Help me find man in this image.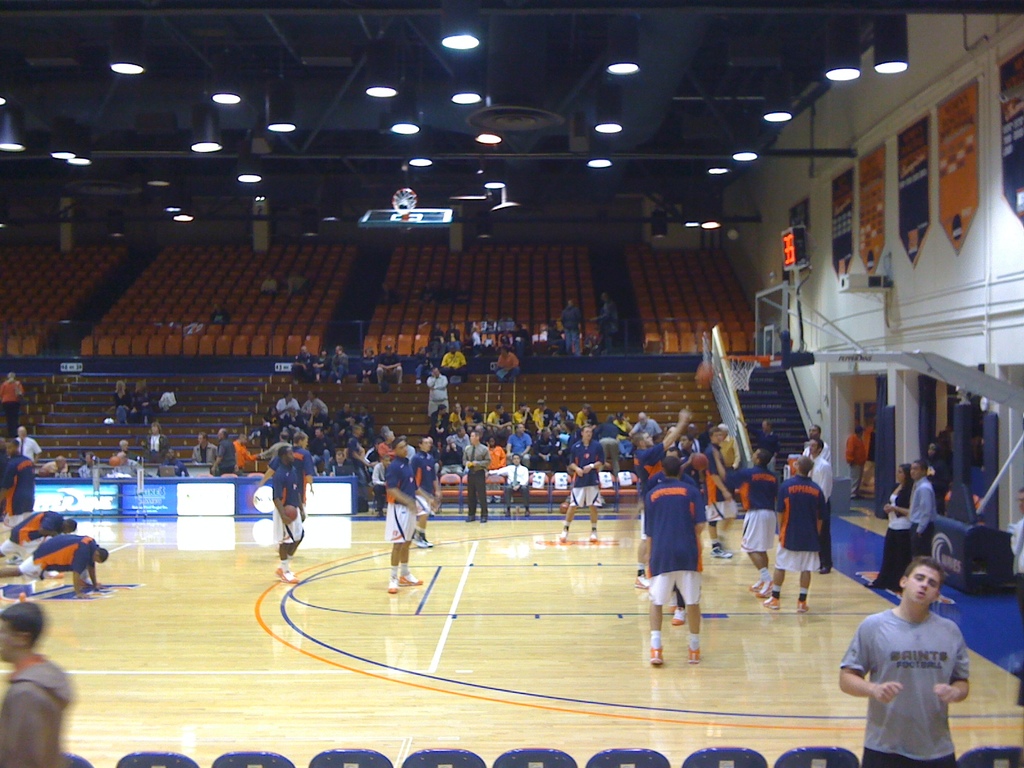
Found it: 666/424/684/457.
